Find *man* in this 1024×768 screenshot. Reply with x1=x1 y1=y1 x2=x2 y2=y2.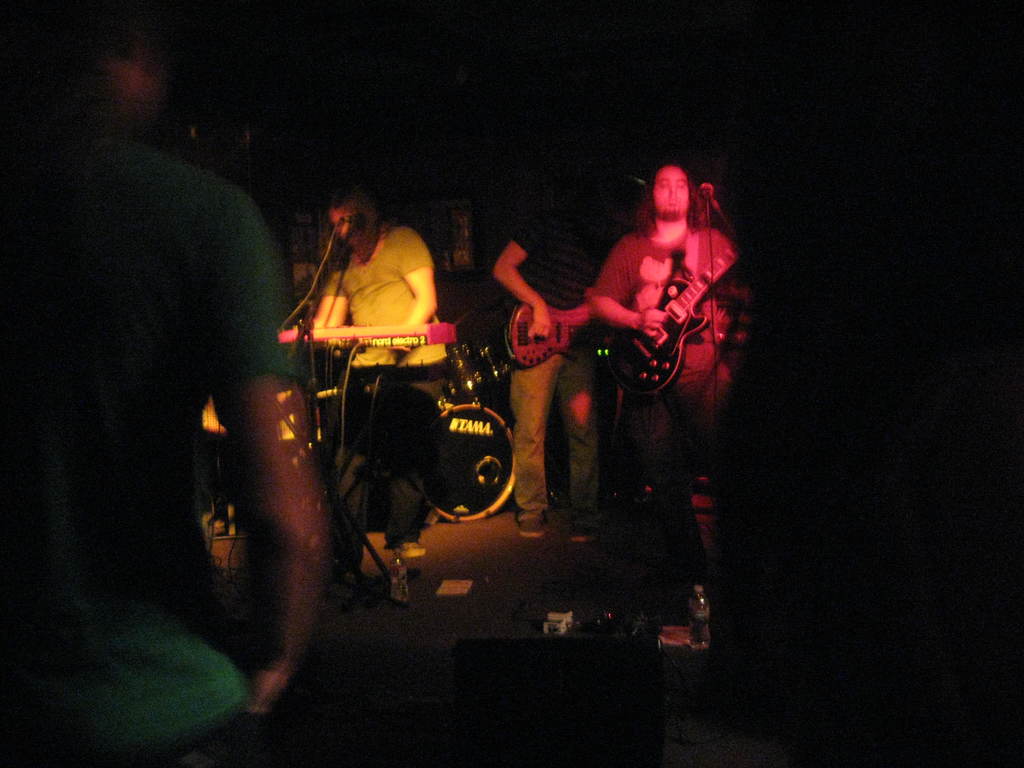
x1=491 y1=192 x2=596 y2=531.
